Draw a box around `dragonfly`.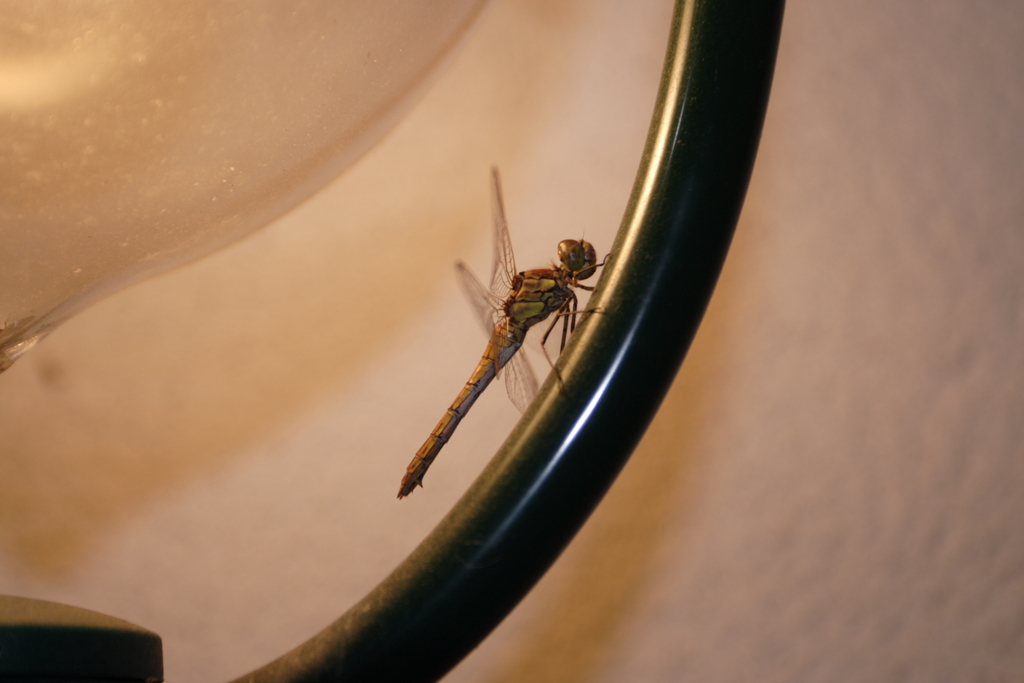
[397,165,622,498].
